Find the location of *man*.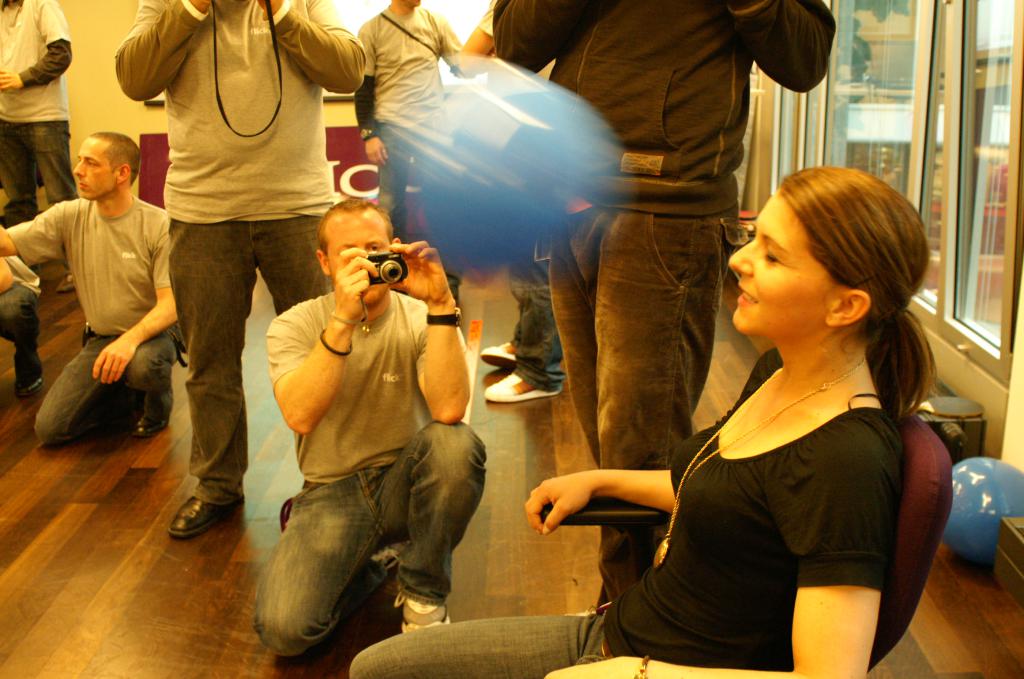
Location: (236,177,505,669).
